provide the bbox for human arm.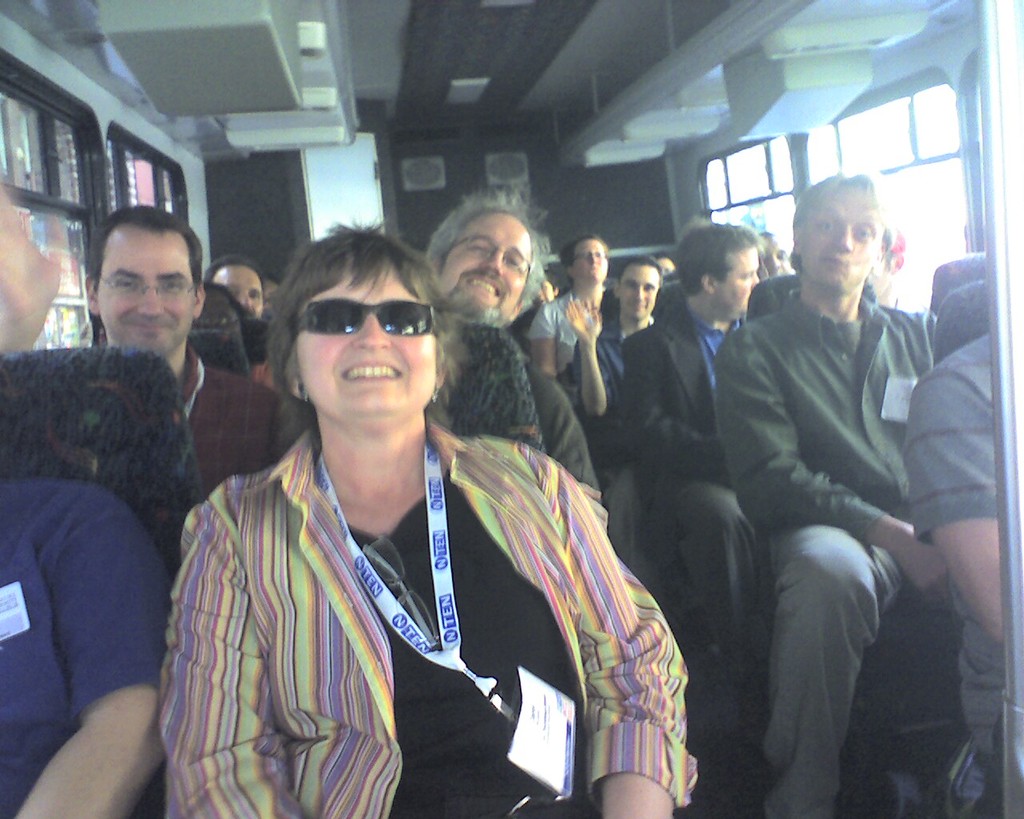
Rect(524, 366, 610, 493).
